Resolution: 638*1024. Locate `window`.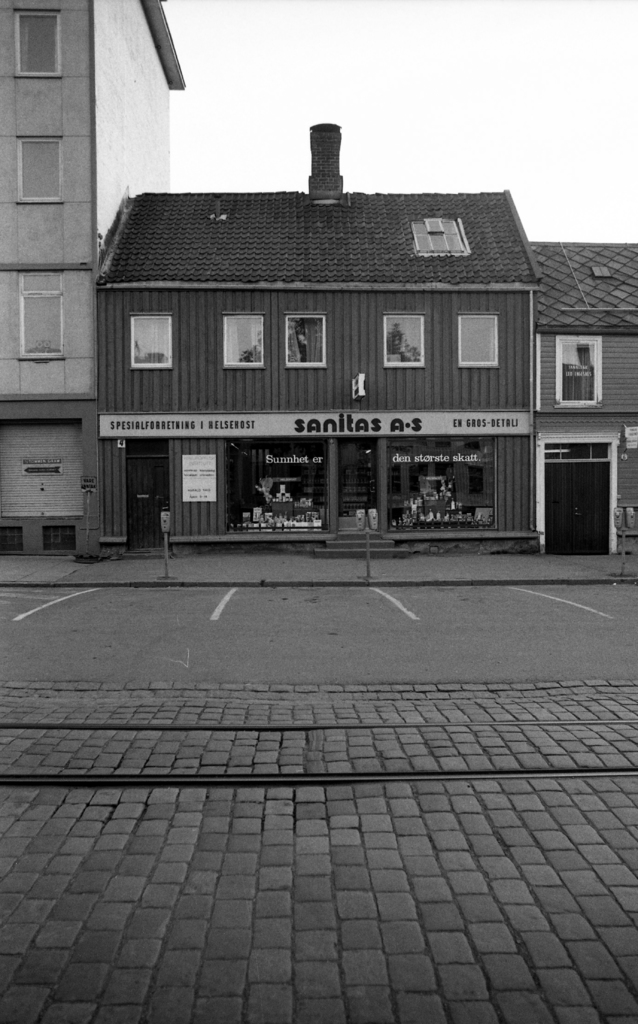
bbox=(553, 332, 606, 410).
